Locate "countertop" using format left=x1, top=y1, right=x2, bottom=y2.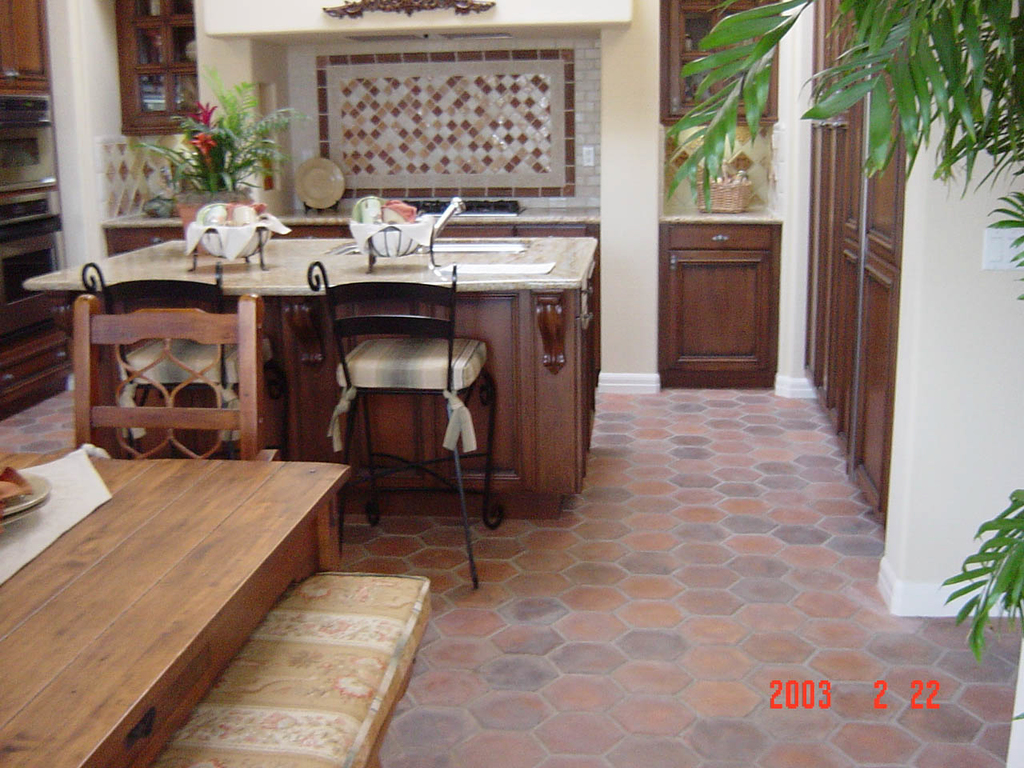
left=31, top=238, right=593, bottom=300.
